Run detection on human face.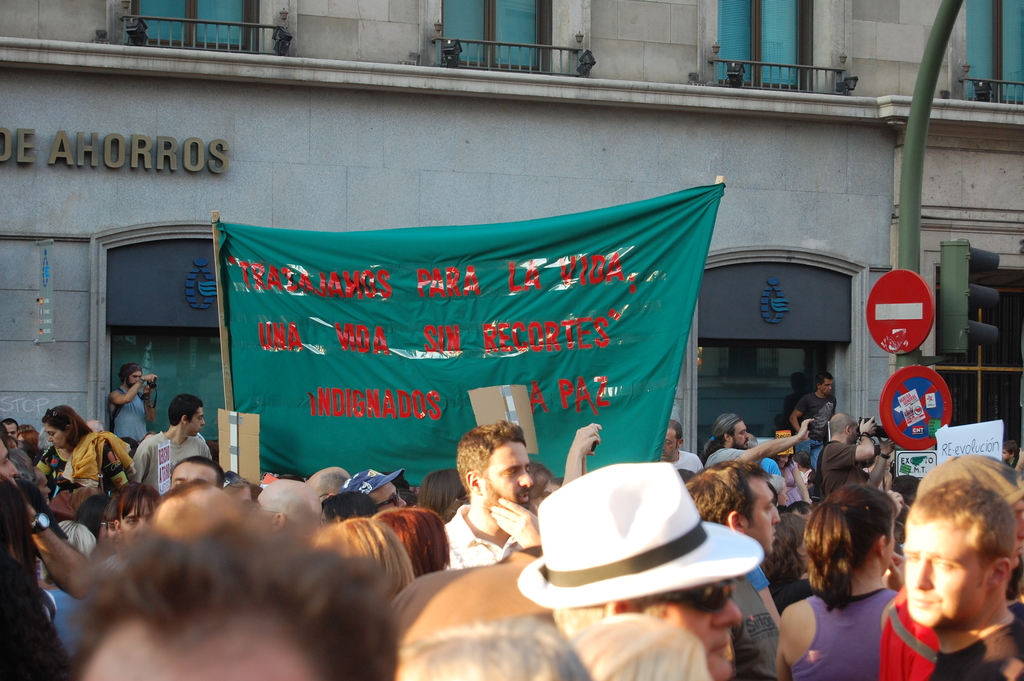
Result: region(643, 582, 742, 680).
